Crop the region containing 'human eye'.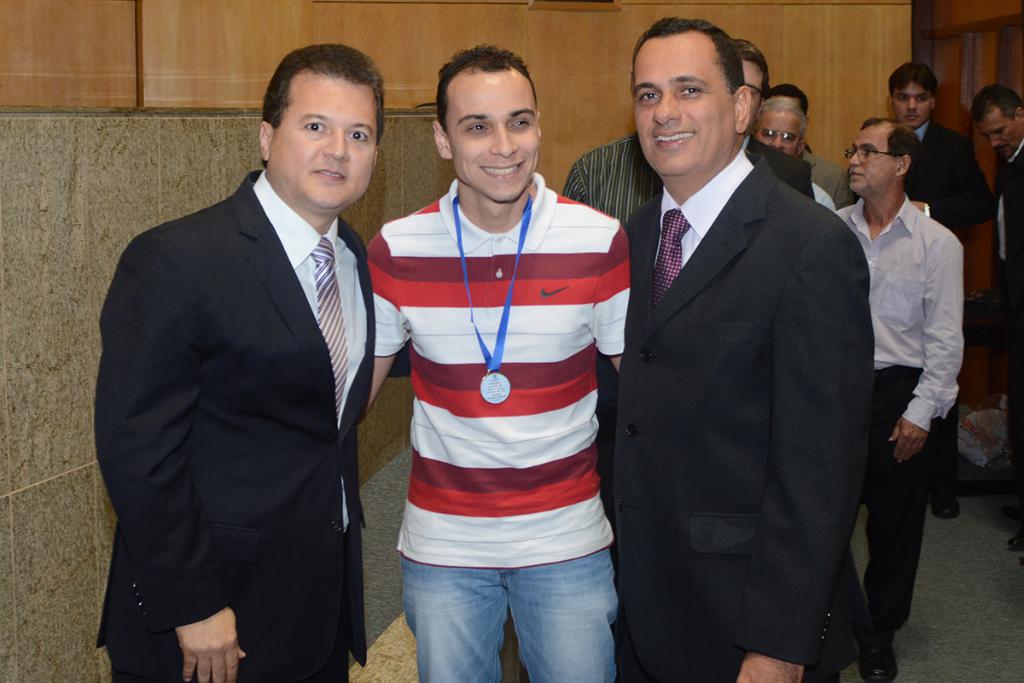
Crop region: (left=898, top=95, right=909, bottom=102).
